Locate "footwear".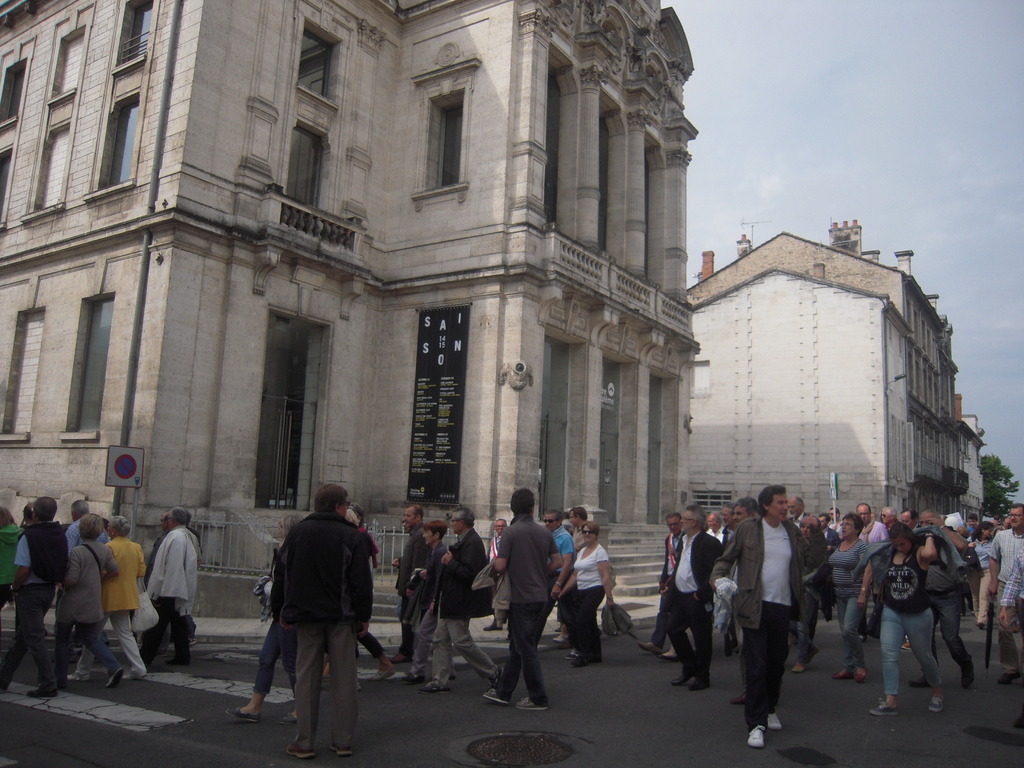
Bounding box: {"left": 768, "top": 713, "right": 783, "bottom": 728}.
